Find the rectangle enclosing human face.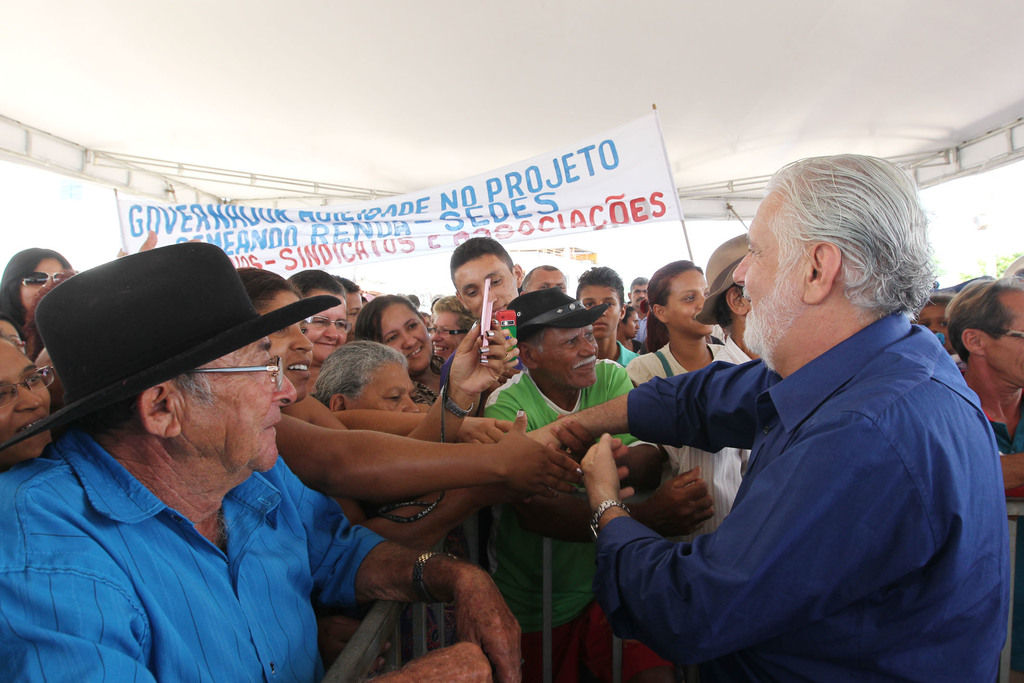
box(528, 328, 596, 388).
